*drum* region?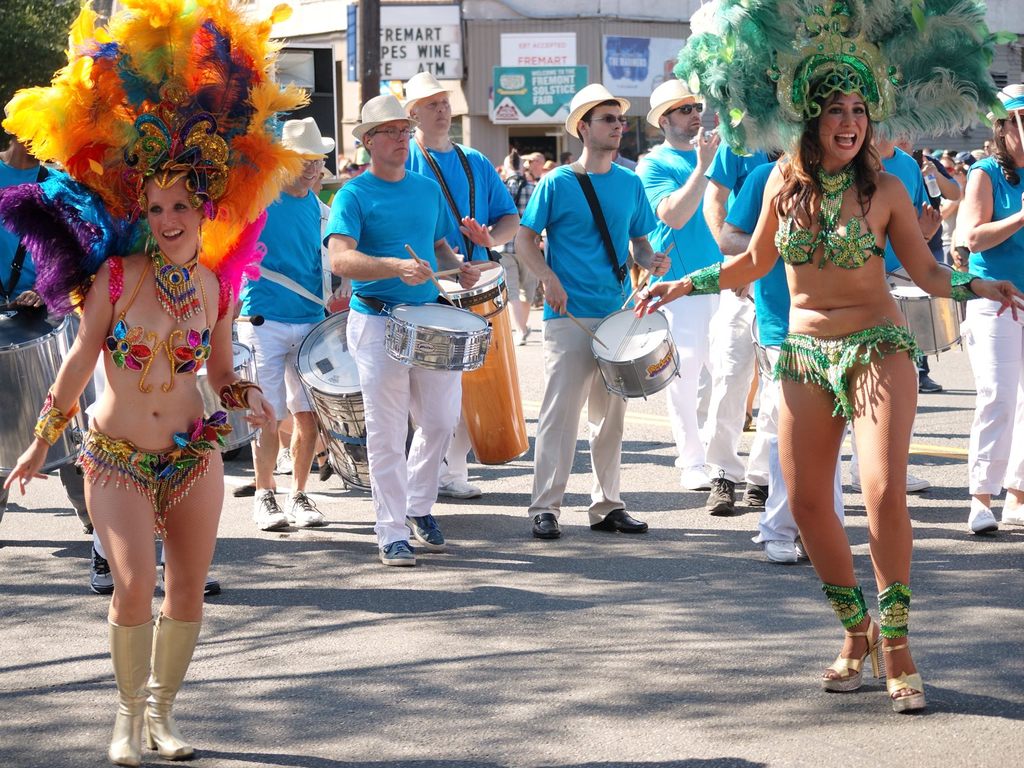
595,300,676,403
